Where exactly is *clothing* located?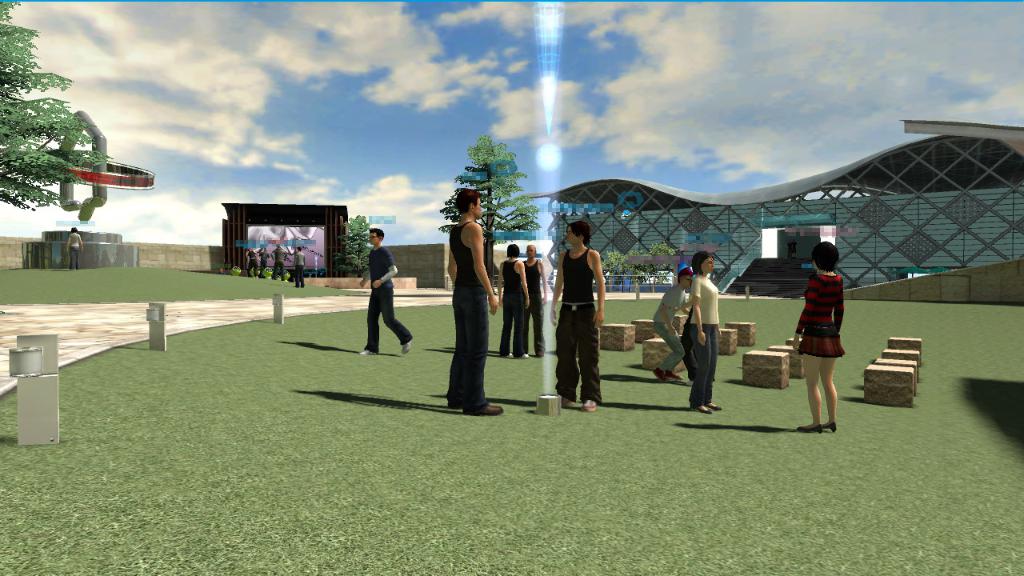
Its bounding box is 502, 264, 525, 357.
